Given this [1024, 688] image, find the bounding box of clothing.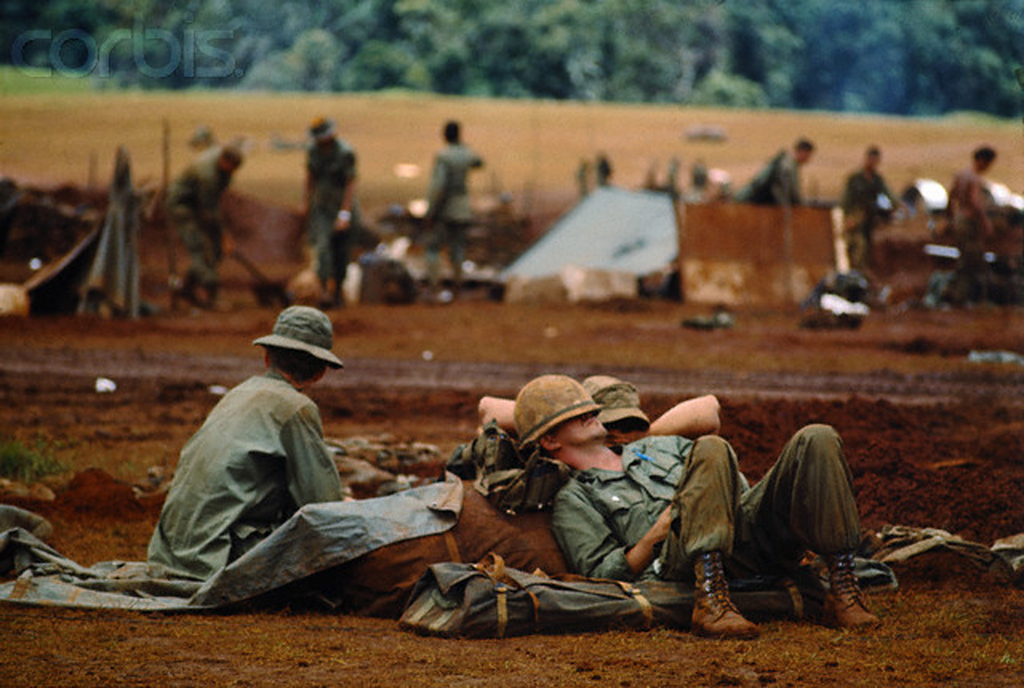
region(556, 423, 862, 587).
